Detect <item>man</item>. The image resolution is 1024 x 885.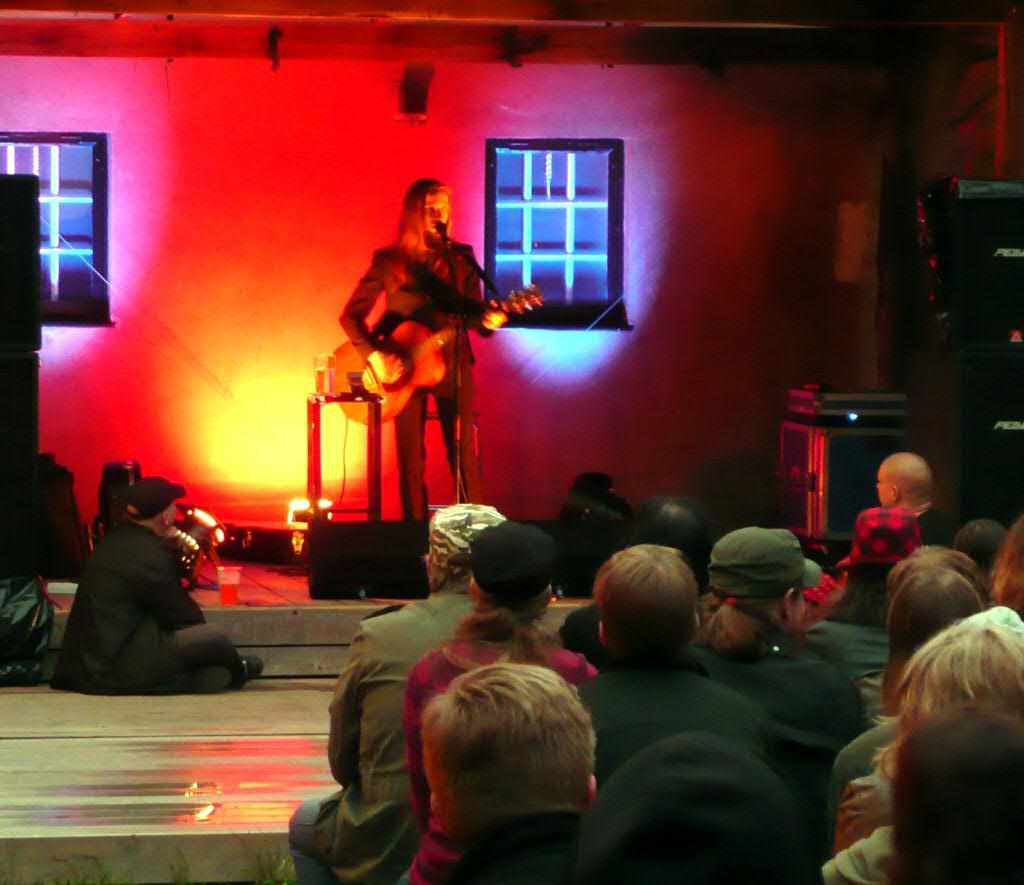
{"x1": 52, "y1": 478, "x2": 266, "y2": 689}.
